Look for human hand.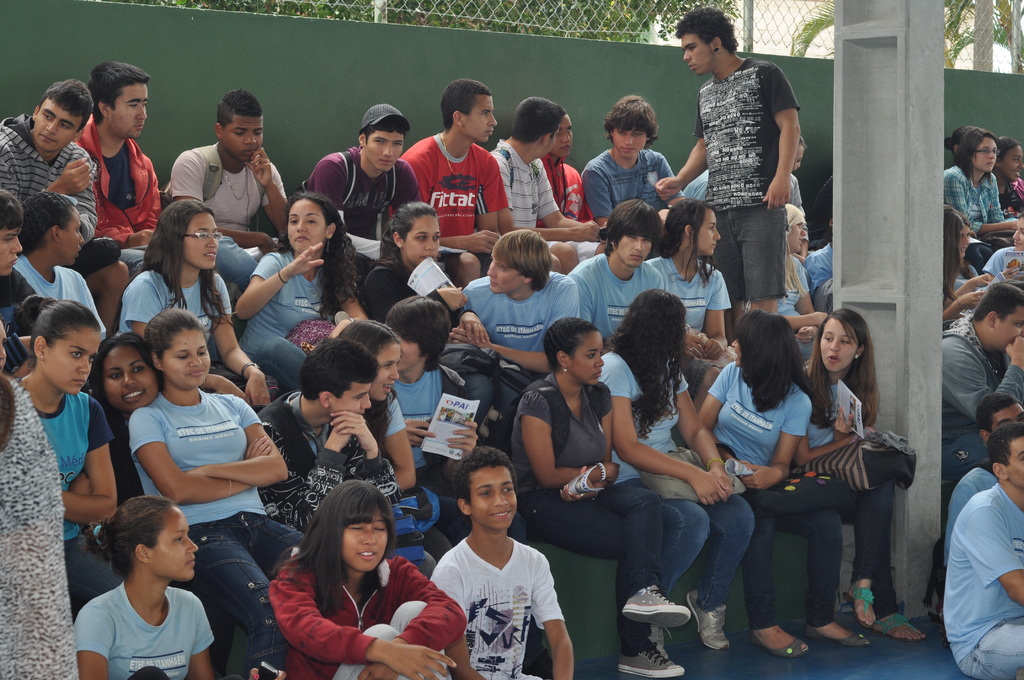
Found: pyautogui.locateOnScreen(383, 644, 456, 679).
